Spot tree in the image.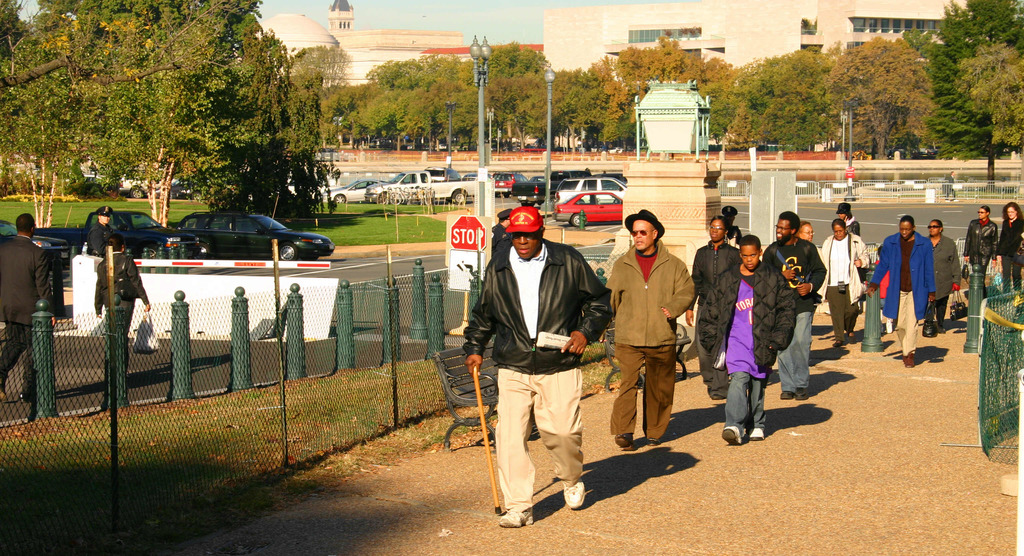
tree found at bbox(549, 64, 611, 152).
